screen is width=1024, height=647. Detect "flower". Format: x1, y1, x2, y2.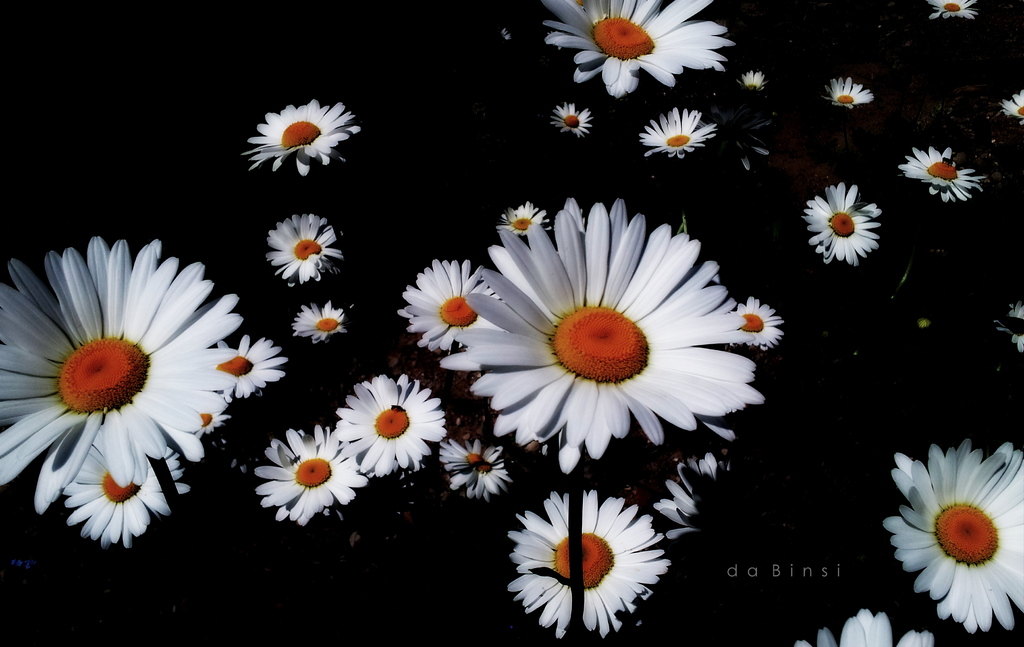
545, 0, 735, 97.
